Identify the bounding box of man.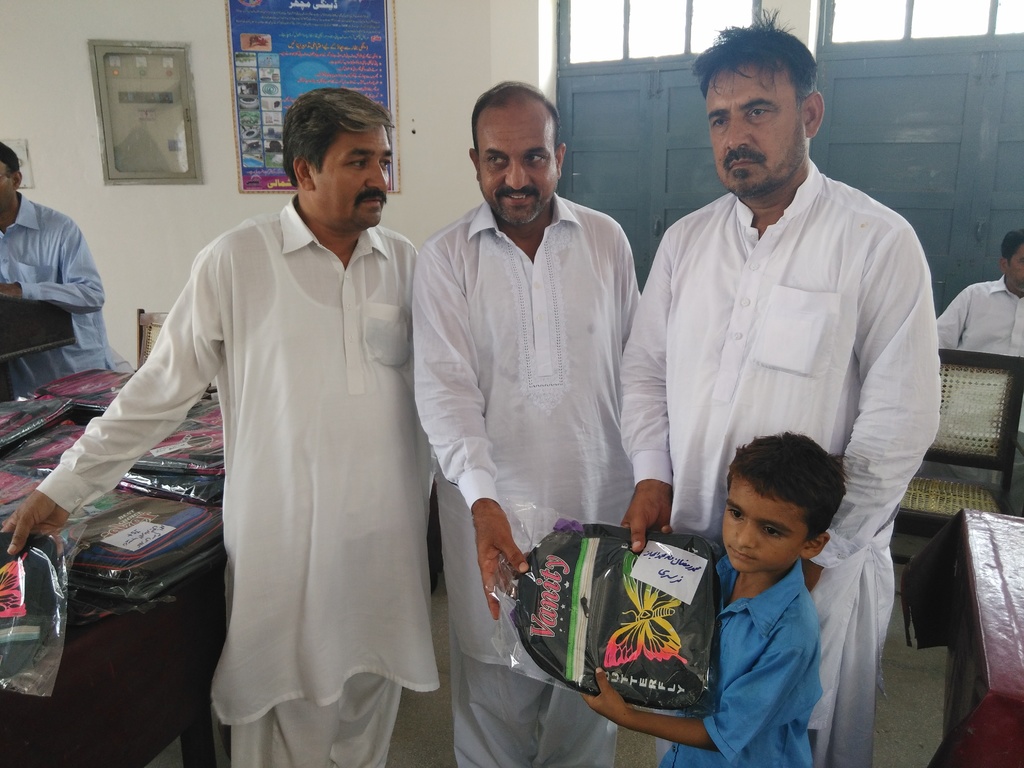
bbox=[7, 89, 442, 767].
